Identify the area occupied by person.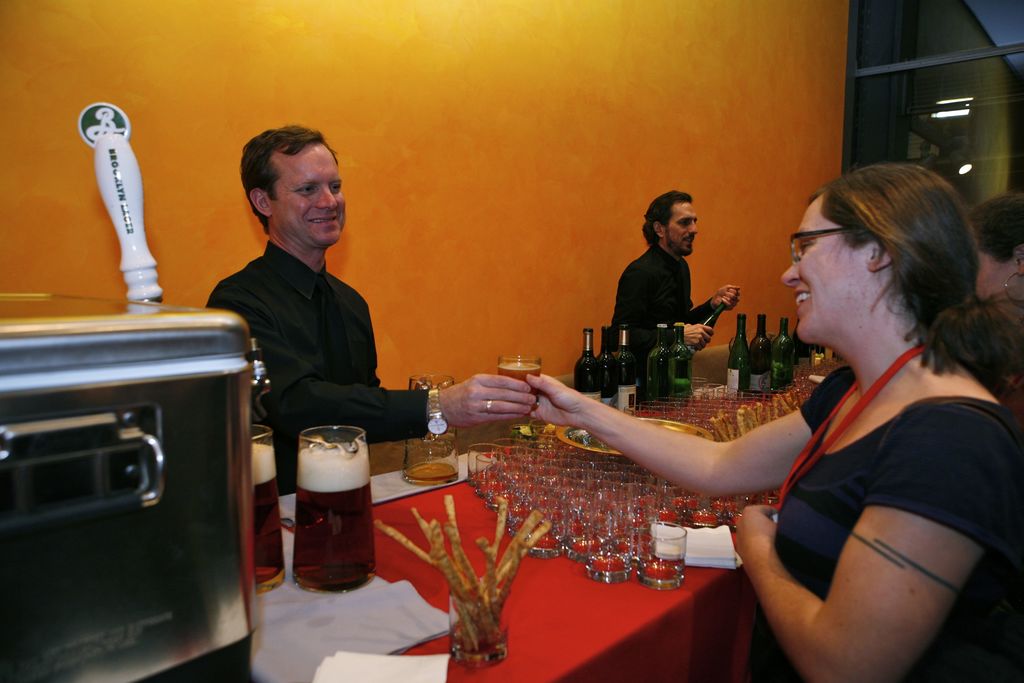
Area: 612:188:739:372.
